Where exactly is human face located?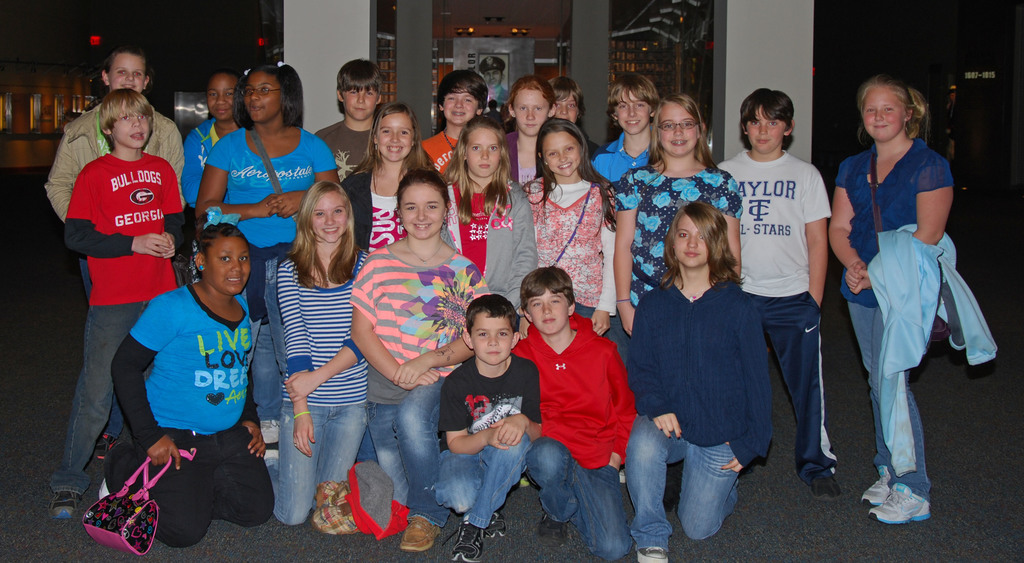
Its bounding box is 515/90/552/137.
